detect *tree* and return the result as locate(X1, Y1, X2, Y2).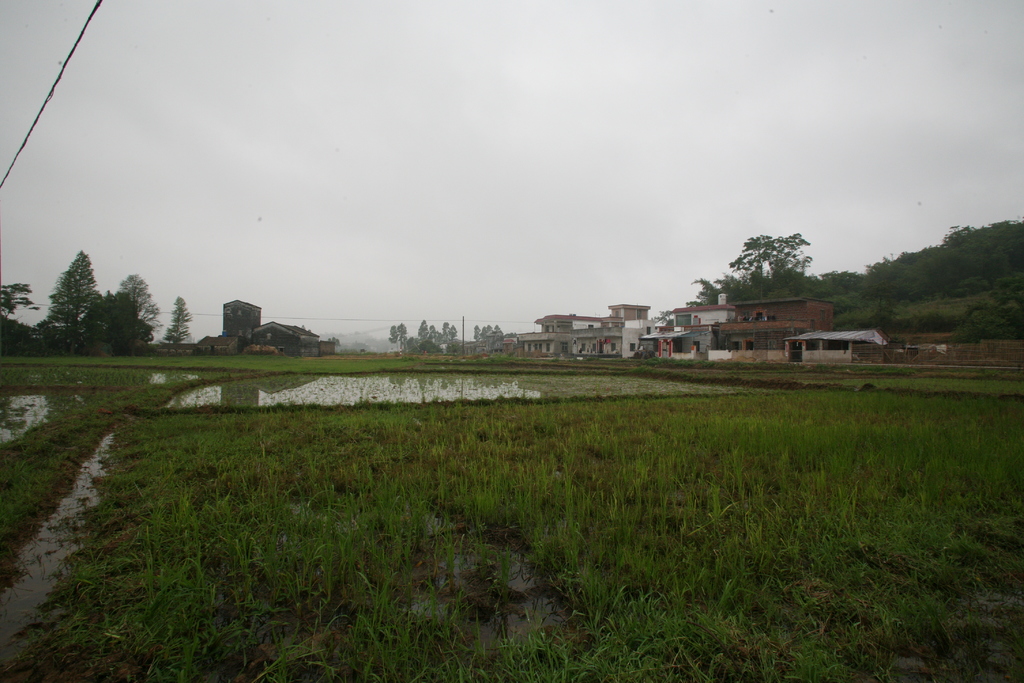
locate(0, 278, 45, 348).
